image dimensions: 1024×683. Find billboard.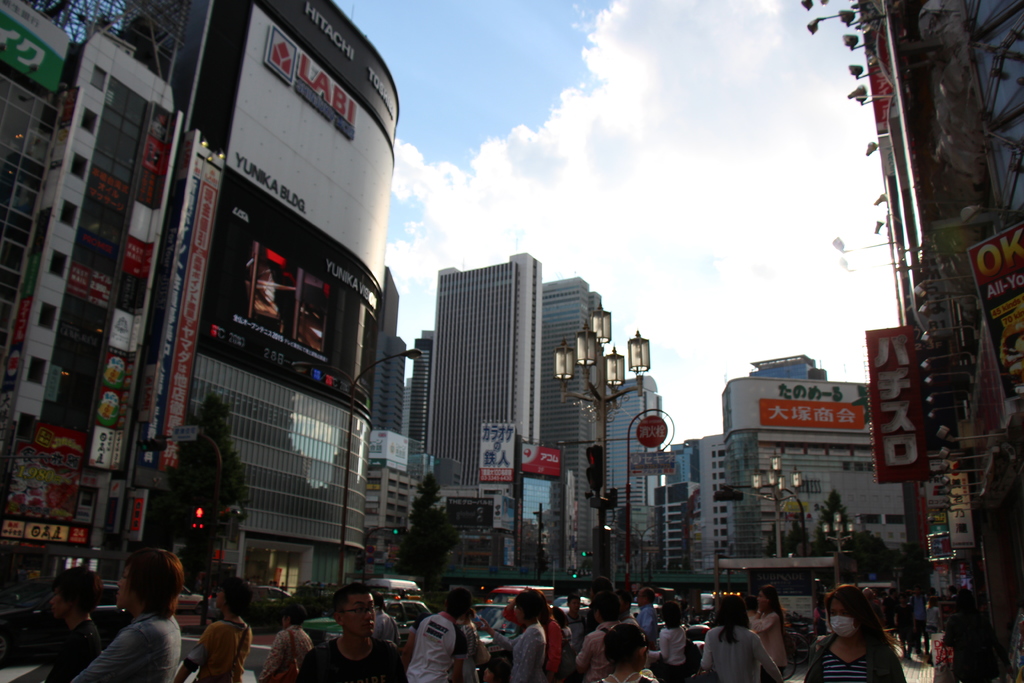
bbox(477, 422, 516, 483).
